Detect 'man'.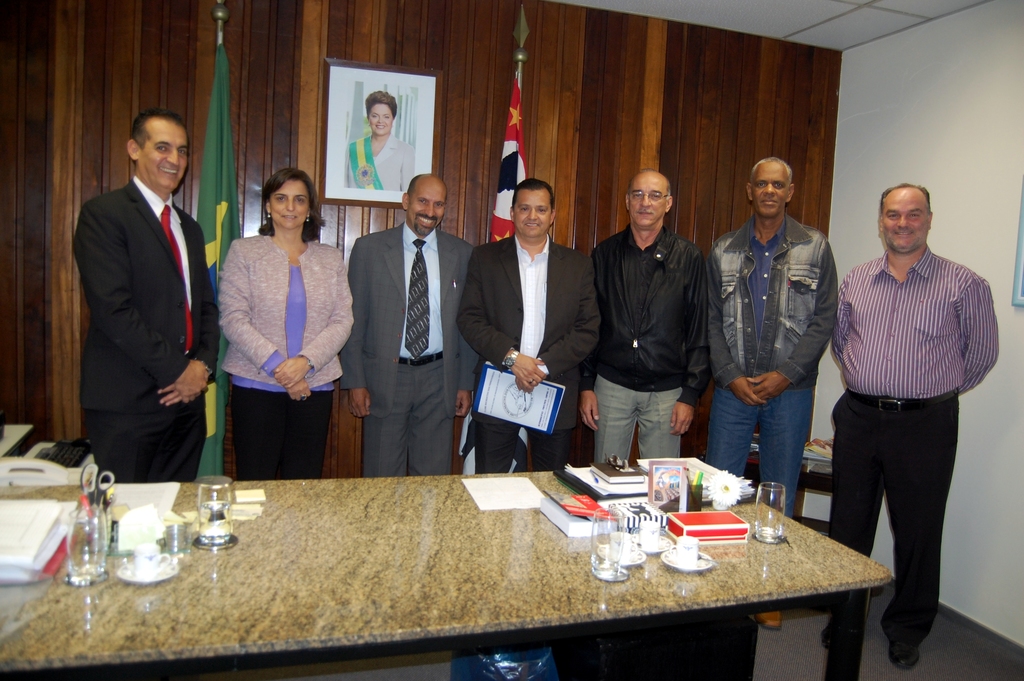
Detected at (70, 110, 215, 483).
